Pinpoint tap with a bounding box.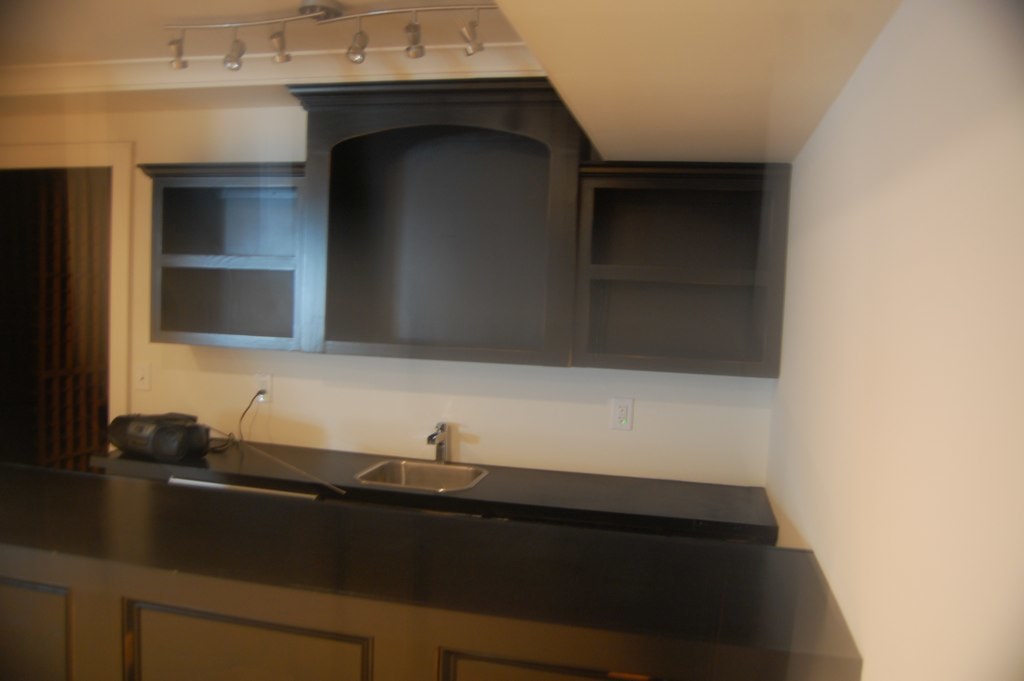
bbox=(427, 420, 452, 464).
